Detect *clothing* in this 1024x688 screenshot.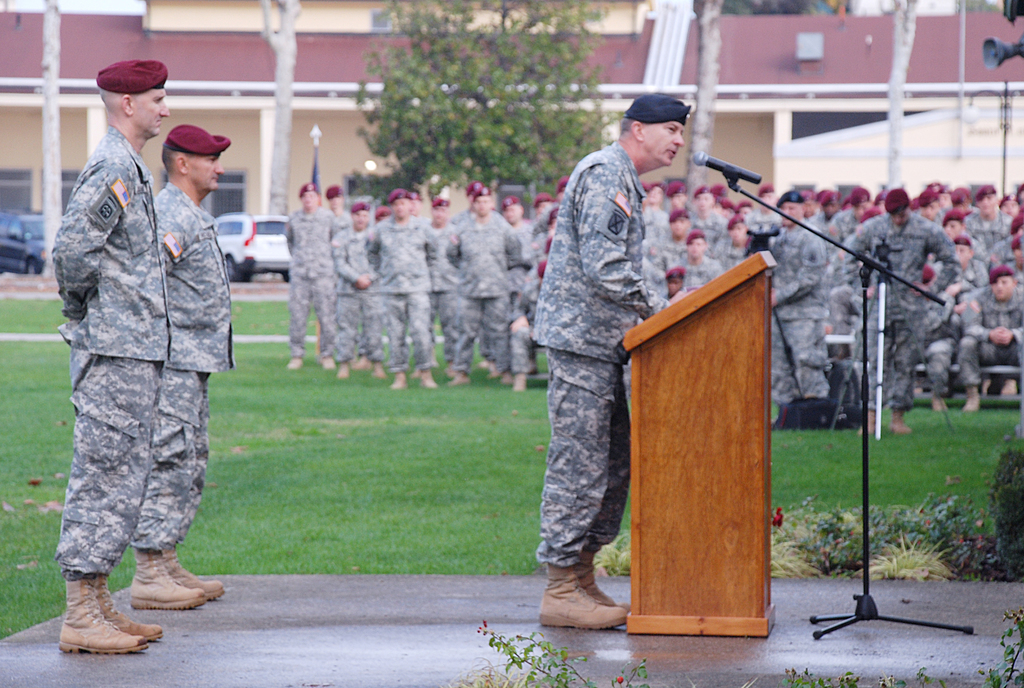
Detection: crop(423, 219, 462, 365).
